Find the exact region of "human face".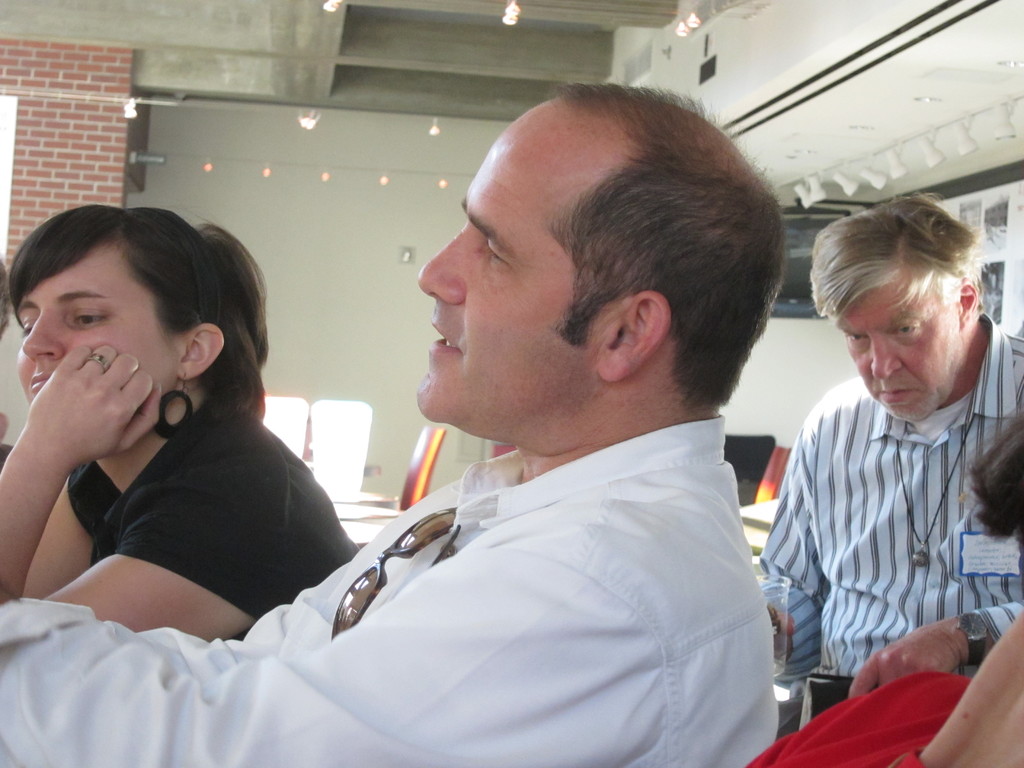
Exact region: bbox=(412, 100, 605, 422).
